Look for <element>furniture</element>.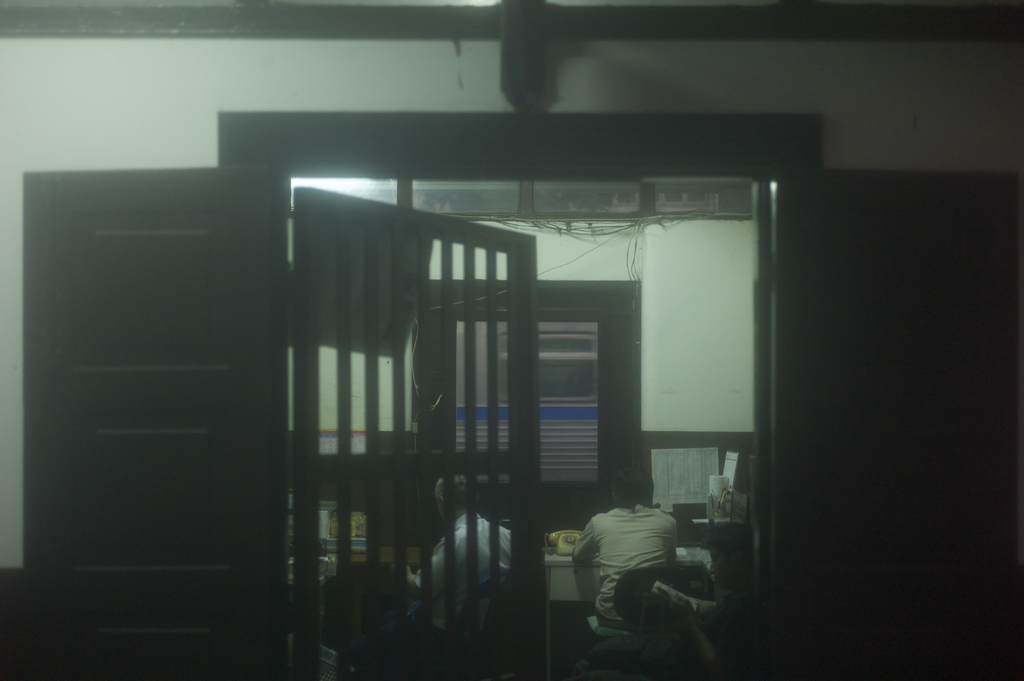
Found: (x1=541, y1=540, x2=706, y2=603).
